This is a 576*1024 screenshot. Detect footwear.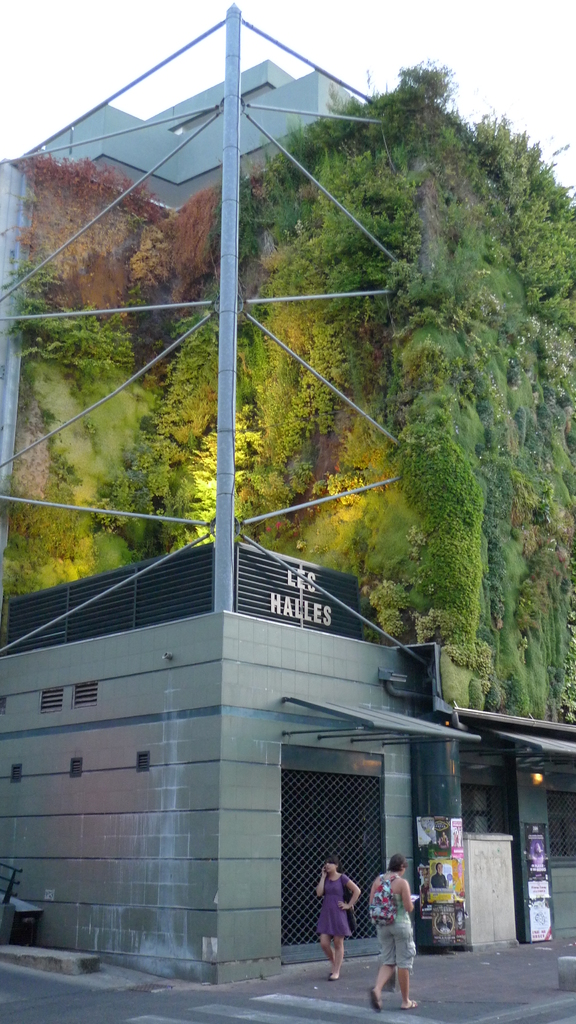
box(370, 984, 382, 1012).
